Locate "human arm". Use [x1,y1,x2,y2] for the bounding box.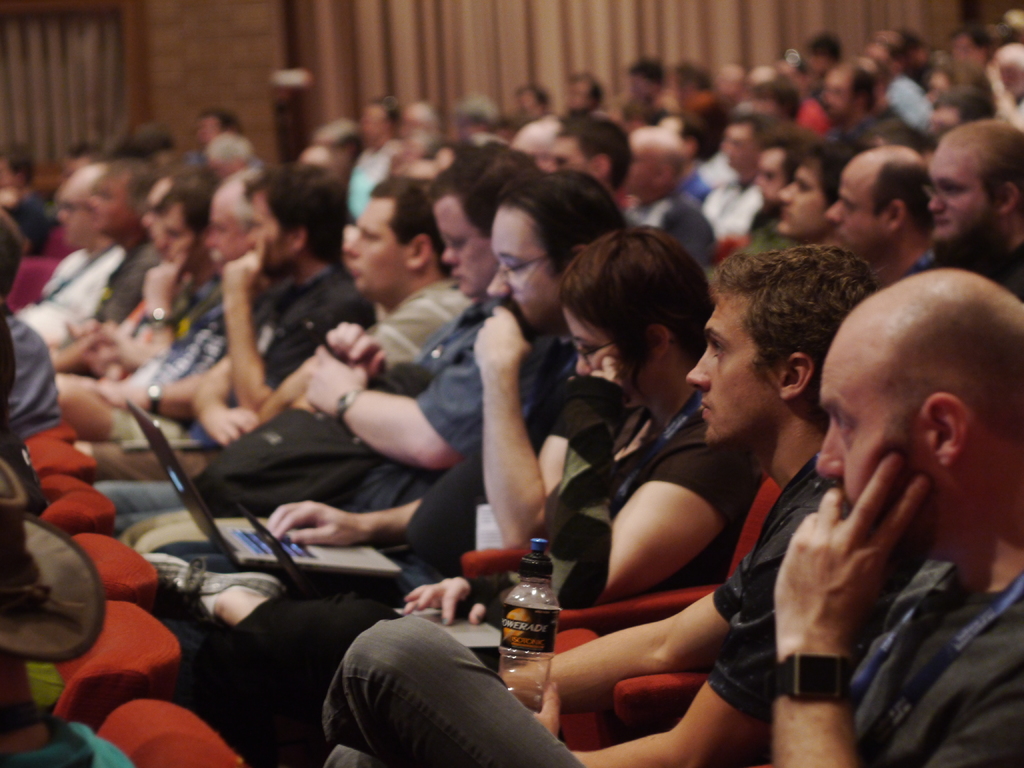
[219,234,340,413].
